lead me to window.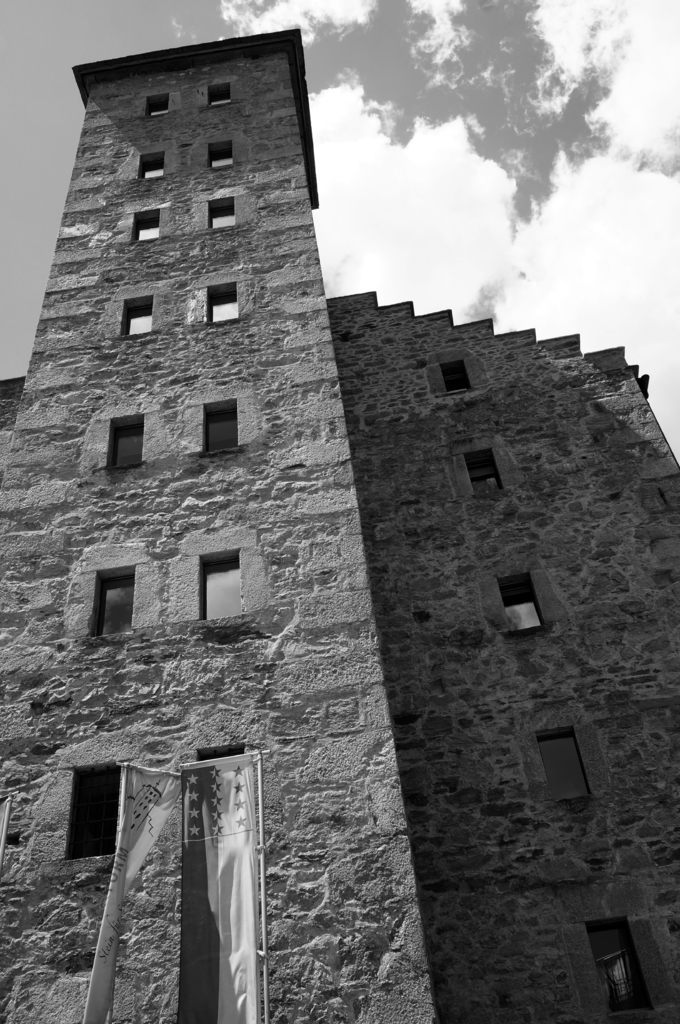
Lead to BBox(210, 547, 240, 616).
